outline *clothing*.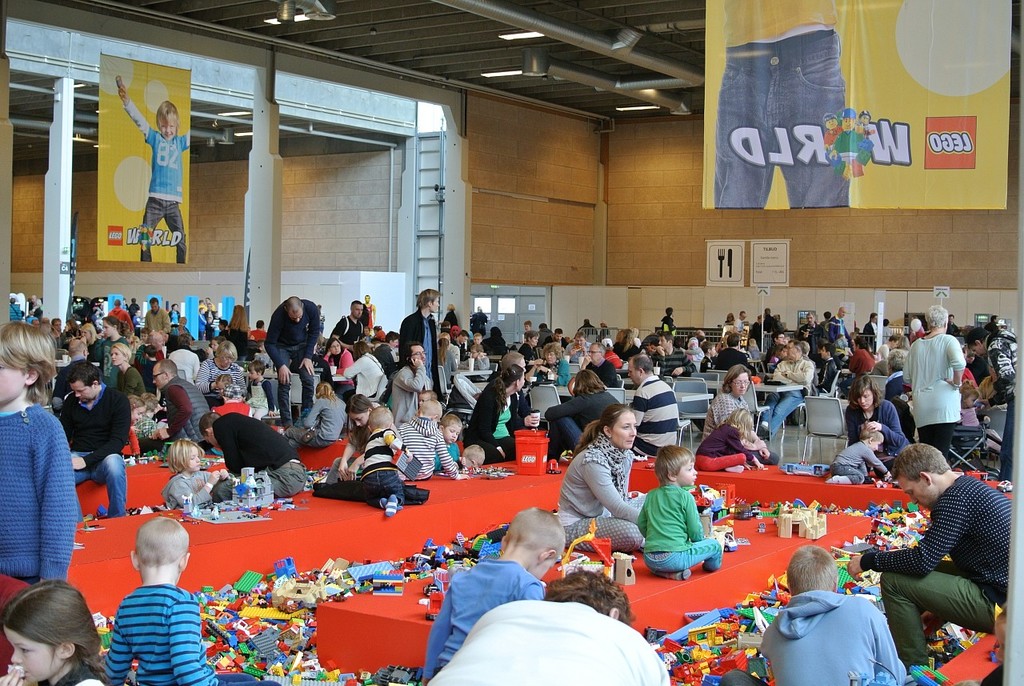
Outline: box(852, 397, 909, 445).
